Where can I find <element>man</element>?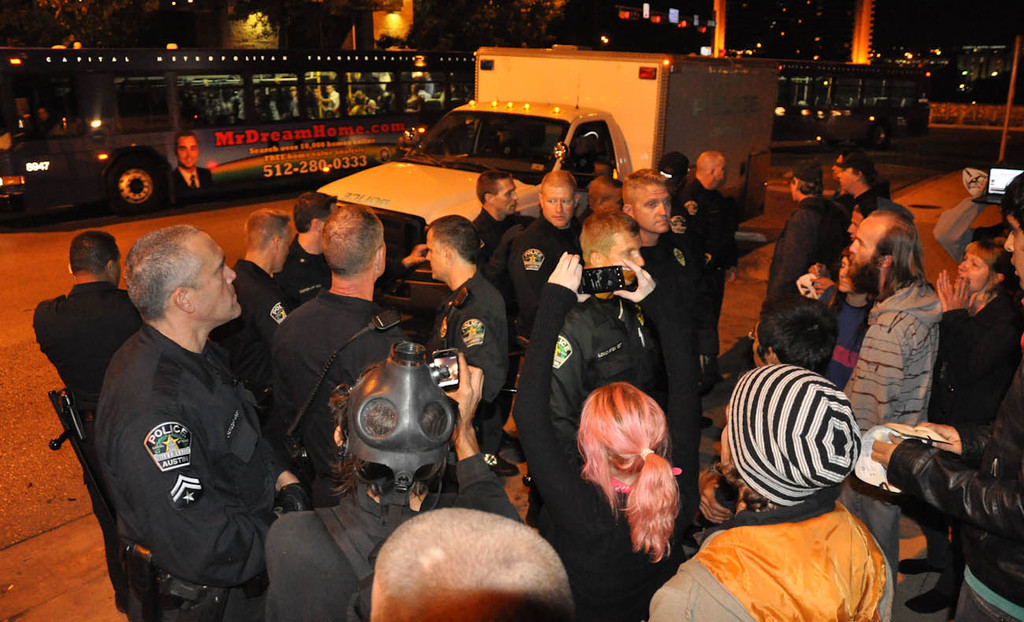
You can find it at x1=754, y1=161, x2=847, y2=354.
